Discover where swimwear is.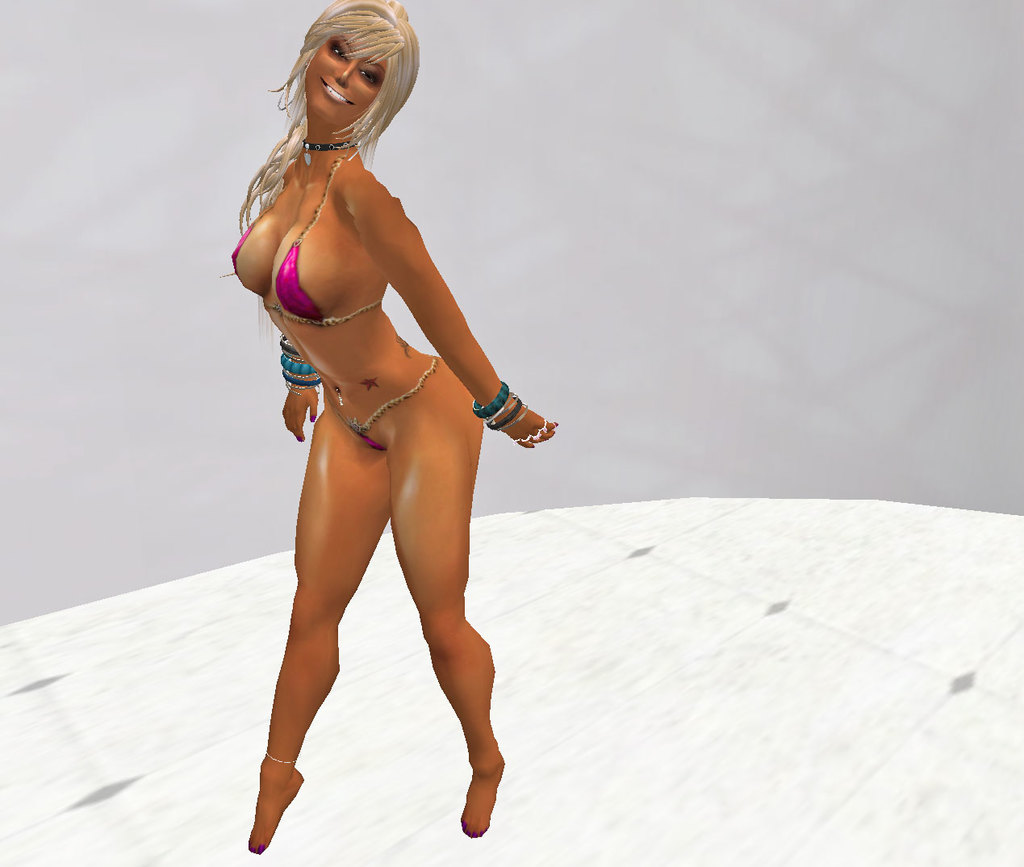
Discovered at bbox=[220, 149, 390, 330].
